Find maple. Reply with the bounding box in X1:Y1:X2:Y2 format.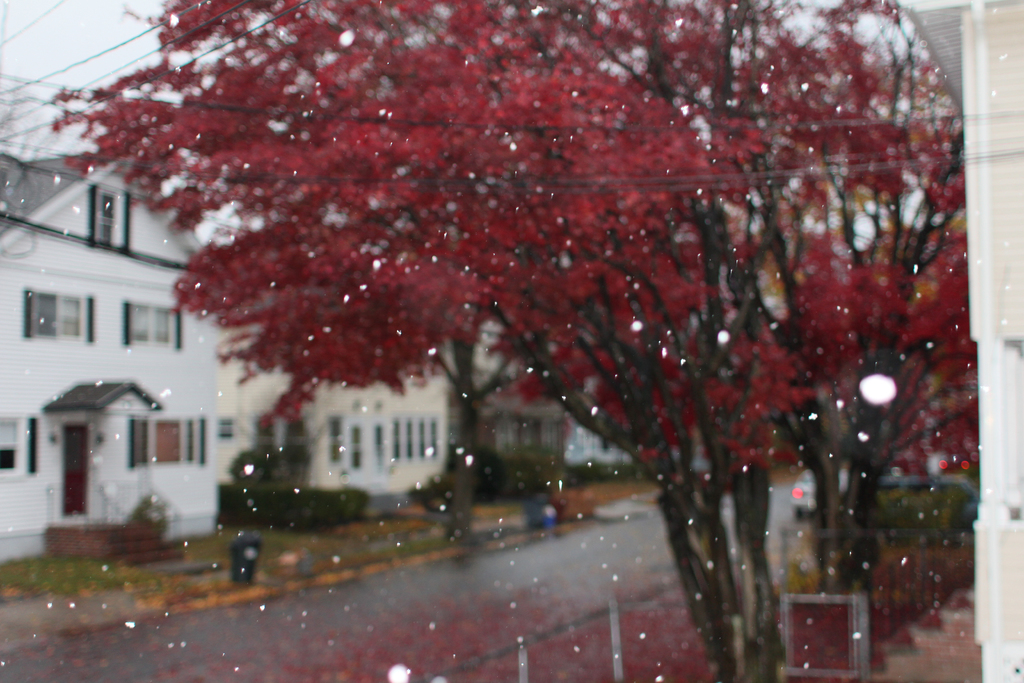
21:0:1023:629.
